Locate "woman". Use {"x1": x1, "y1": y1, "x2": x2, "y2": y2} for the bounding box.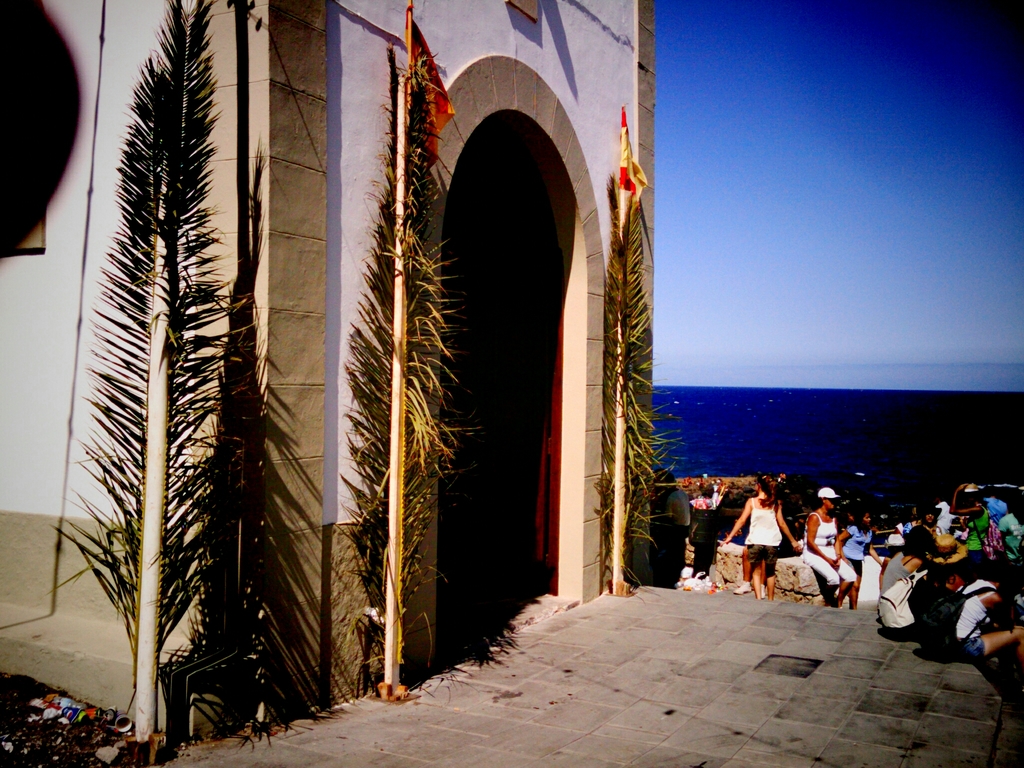
{"x1": 882, "y1": 520, "x2": 936, "y2": 609}.
